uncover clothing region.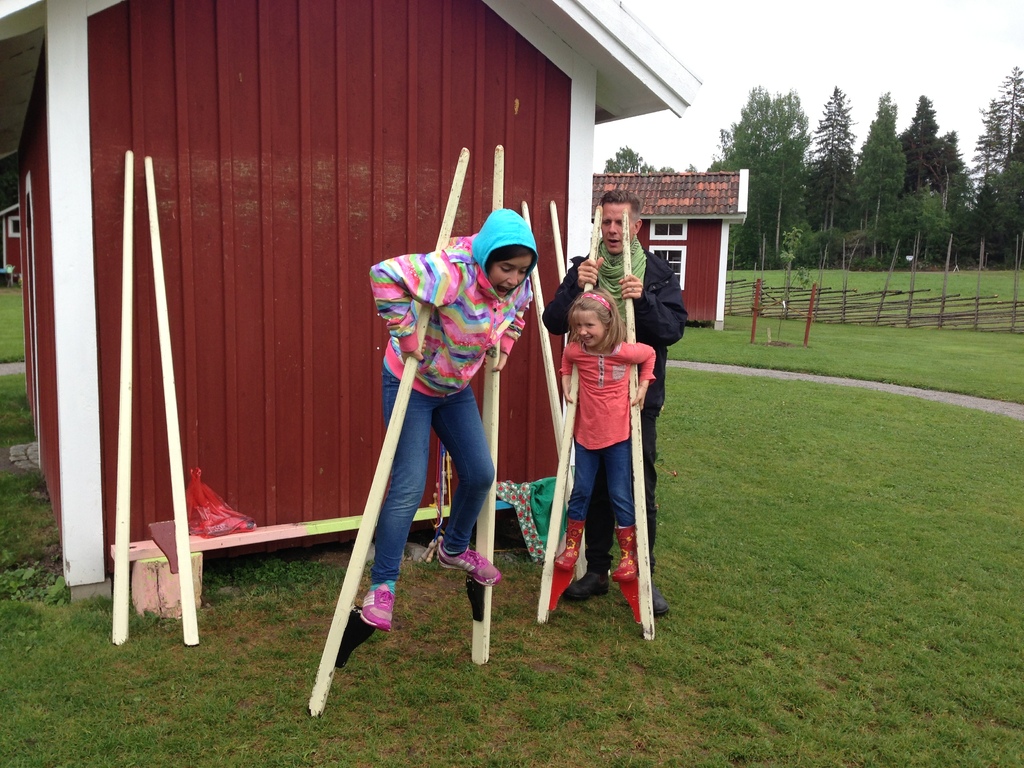
Uncovered: <bbox>561, 330, 656, 453</bbox>.
